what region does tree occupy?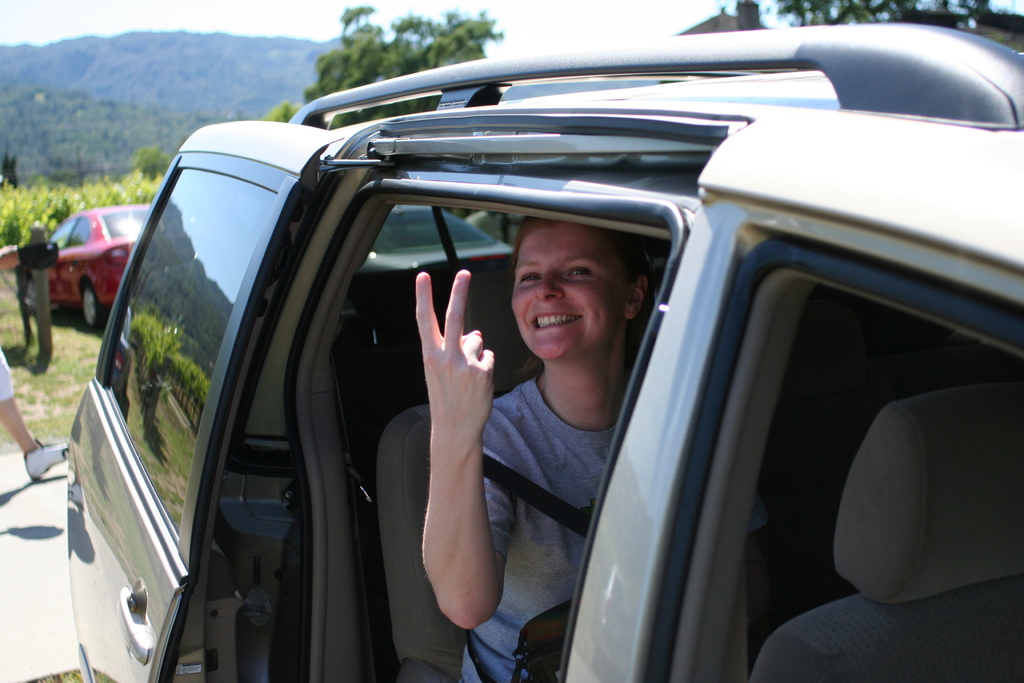
(x1=301, y1=4, x2=504, y2=103).
